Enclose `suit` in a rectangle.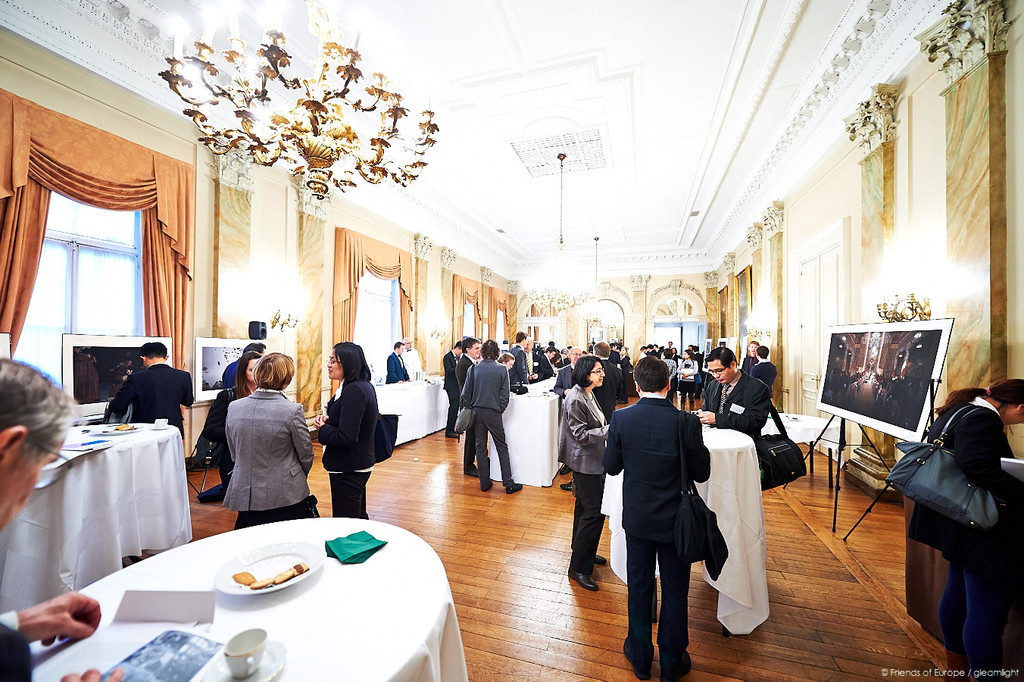
l=591, t=356, r=623, b=426.
